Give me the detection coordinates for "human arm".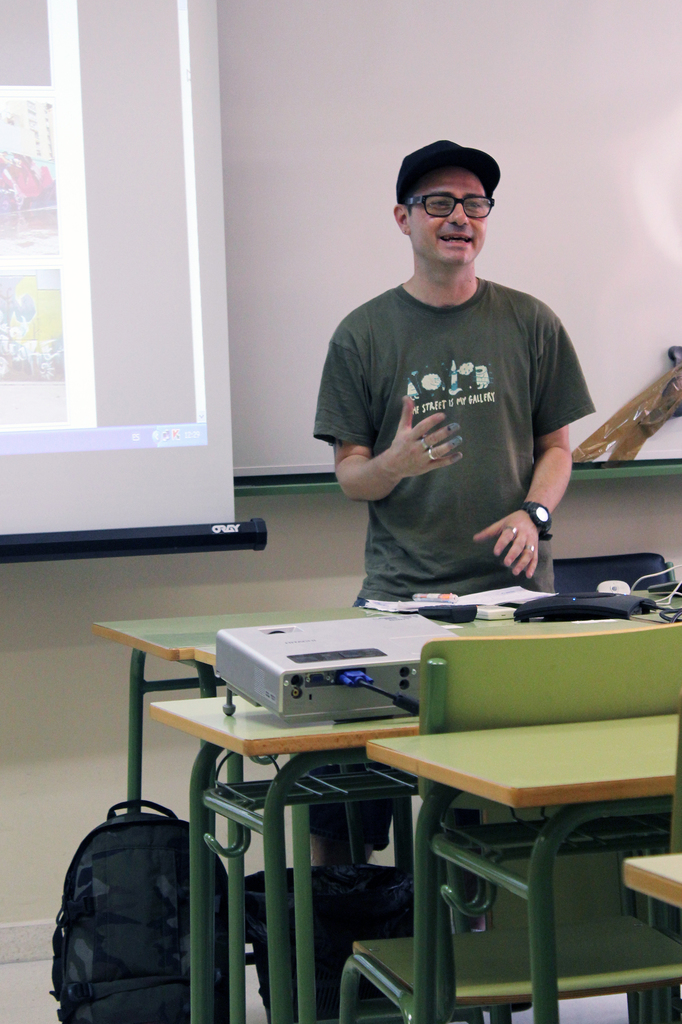
bbox=(466, 301, 585, 577).
